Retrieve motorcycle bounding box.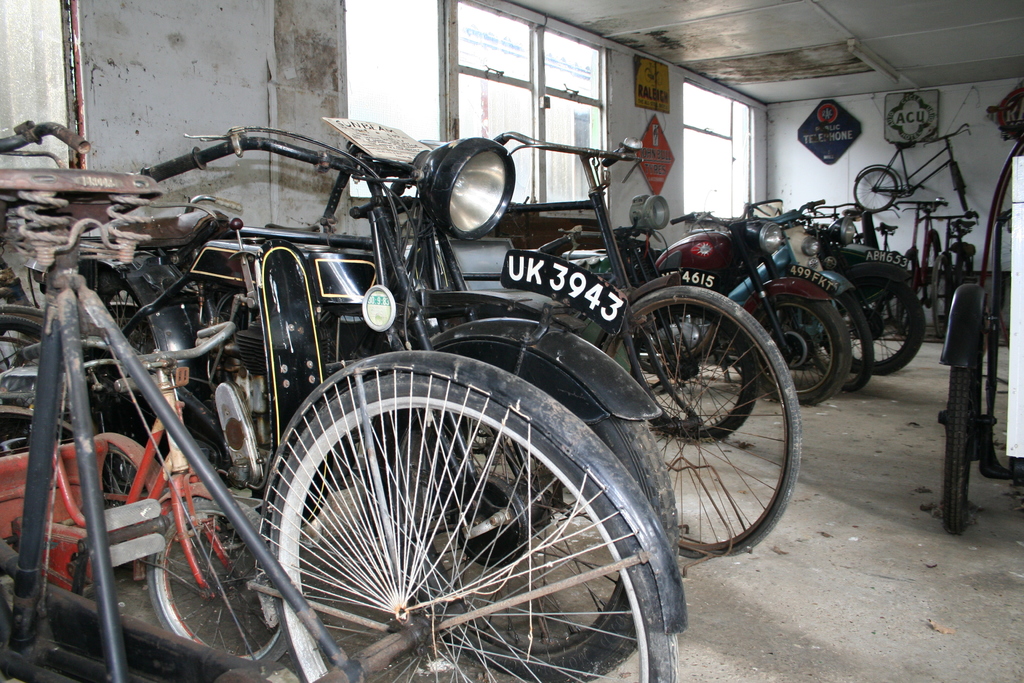
Bounding box: <box>806,214,925,377</box>.
